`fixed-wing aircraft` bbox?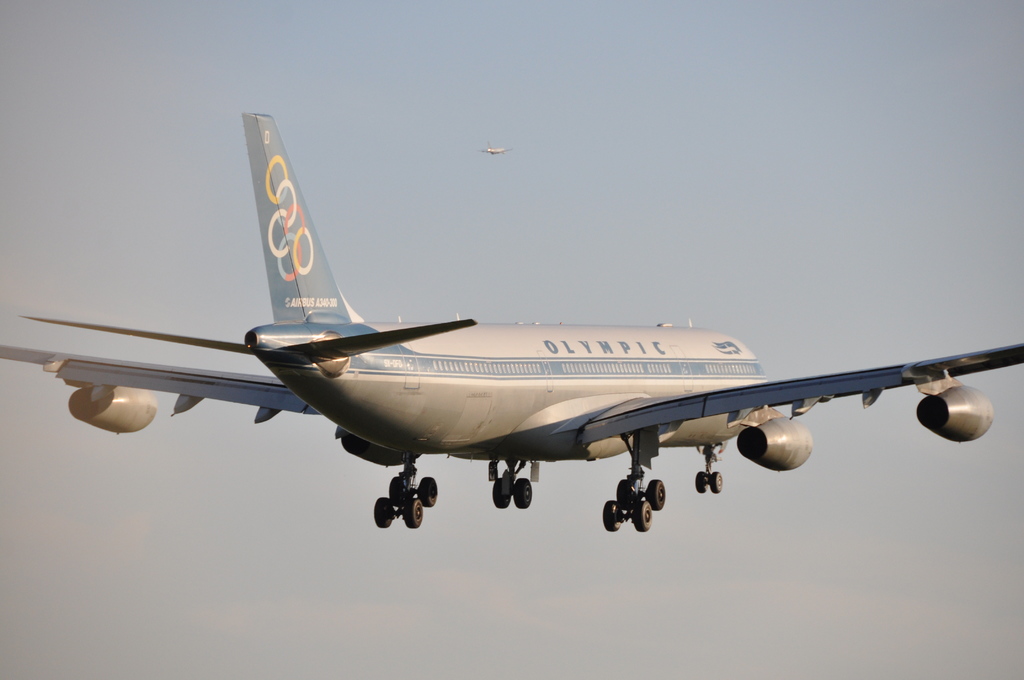
pyautogui.locateOnScreen(477, 144, 506, 156)
